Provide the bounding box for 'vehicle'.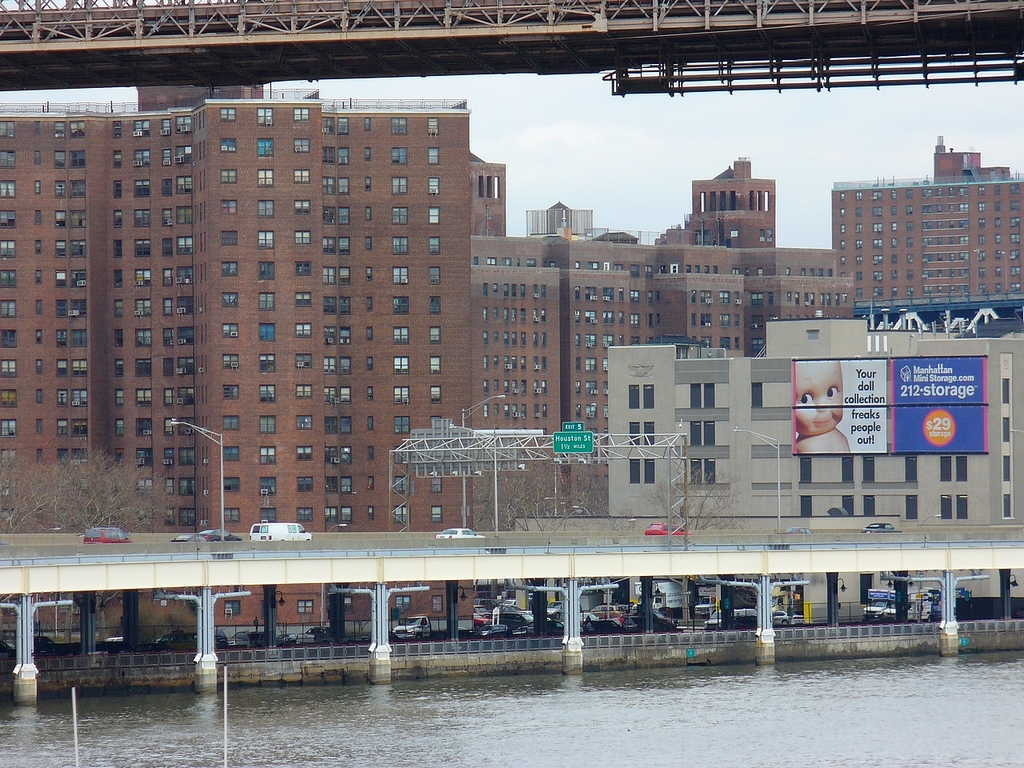
704, 610, 758, 630.
